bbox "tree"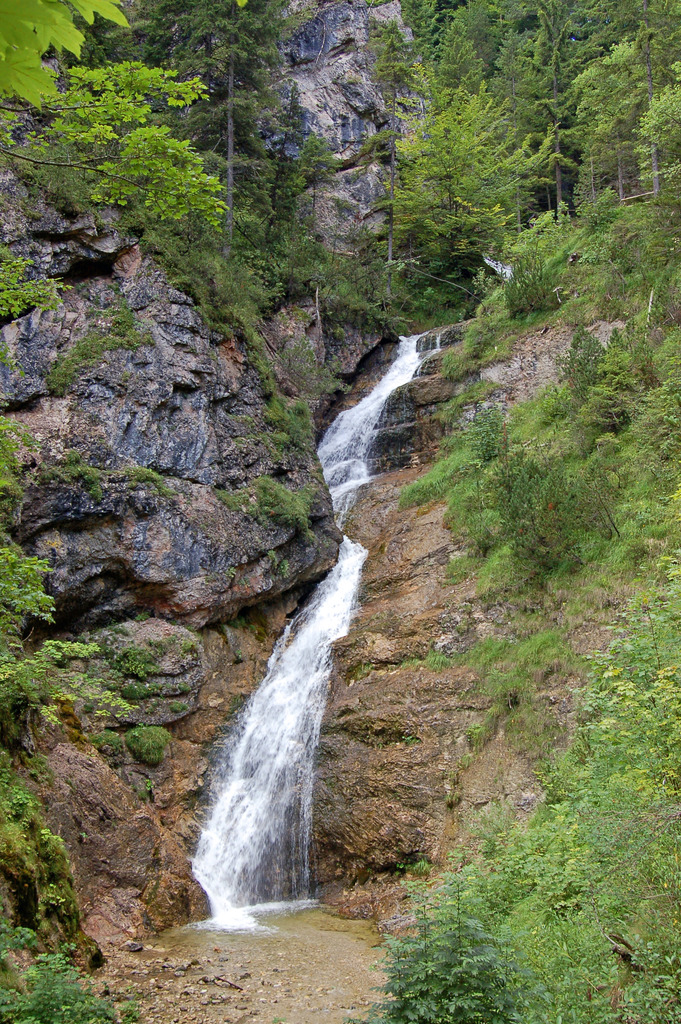
locate(116, 0, 303, 154)
